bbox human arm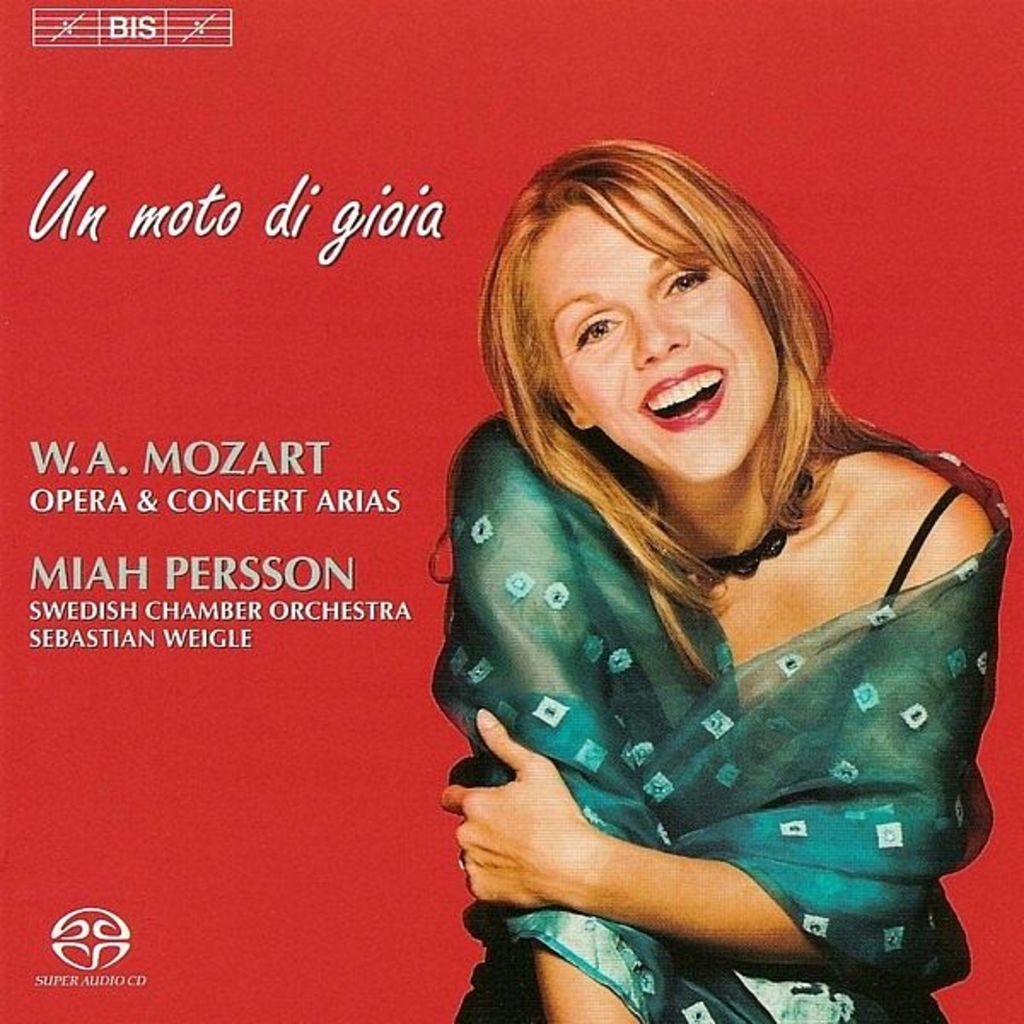
[x1=430, y1=481, x2=1004, y2=988]
